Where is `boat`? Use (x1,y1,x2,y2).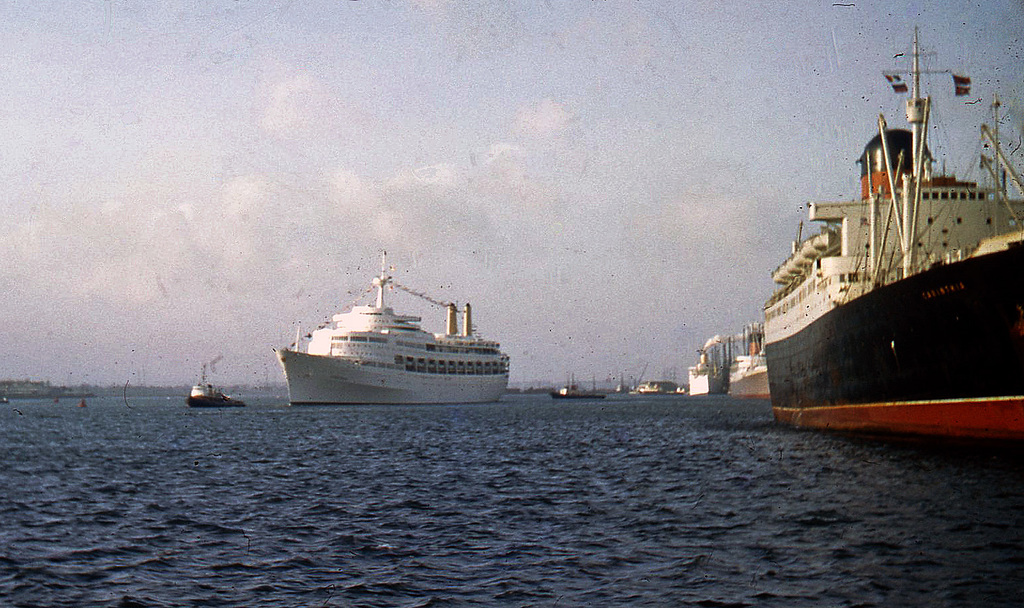
(259,254,523,410).
